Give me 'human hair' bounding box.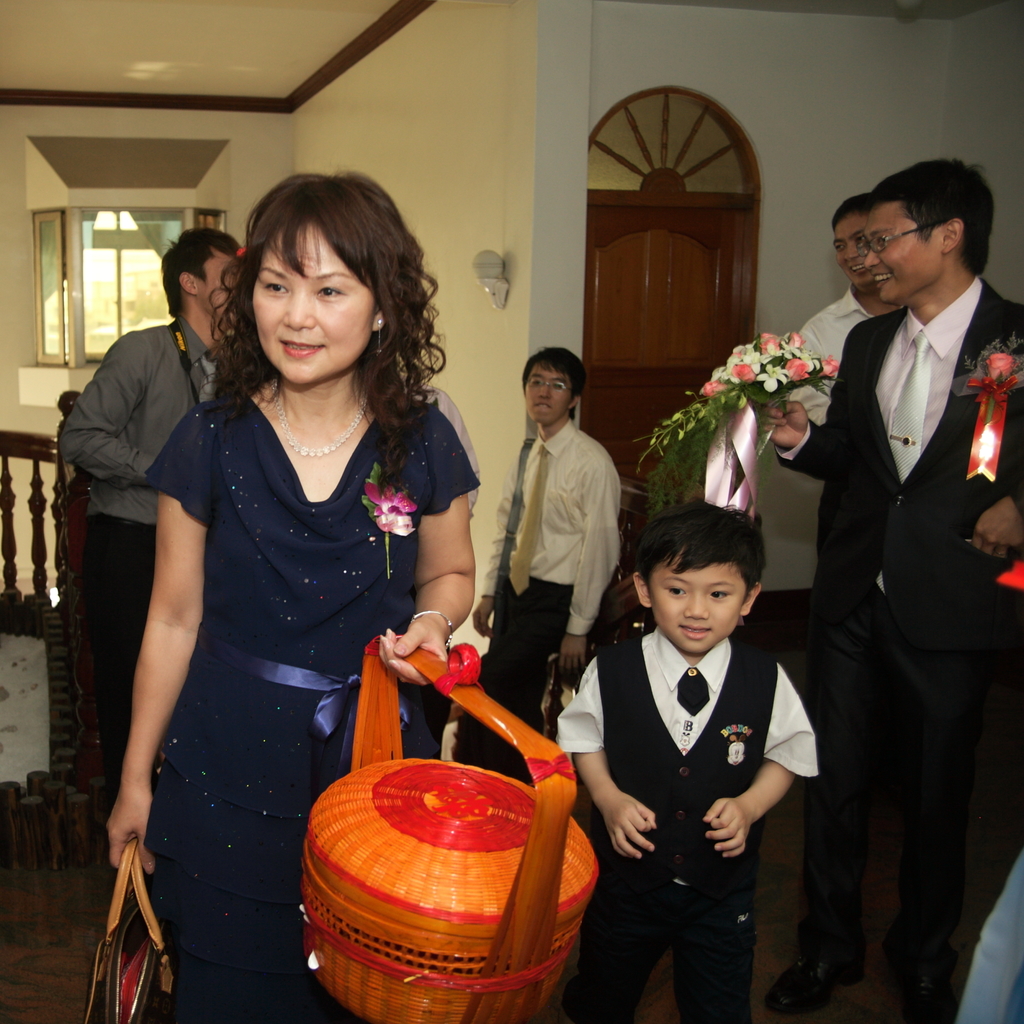
box(524, 344, 584, 404).
